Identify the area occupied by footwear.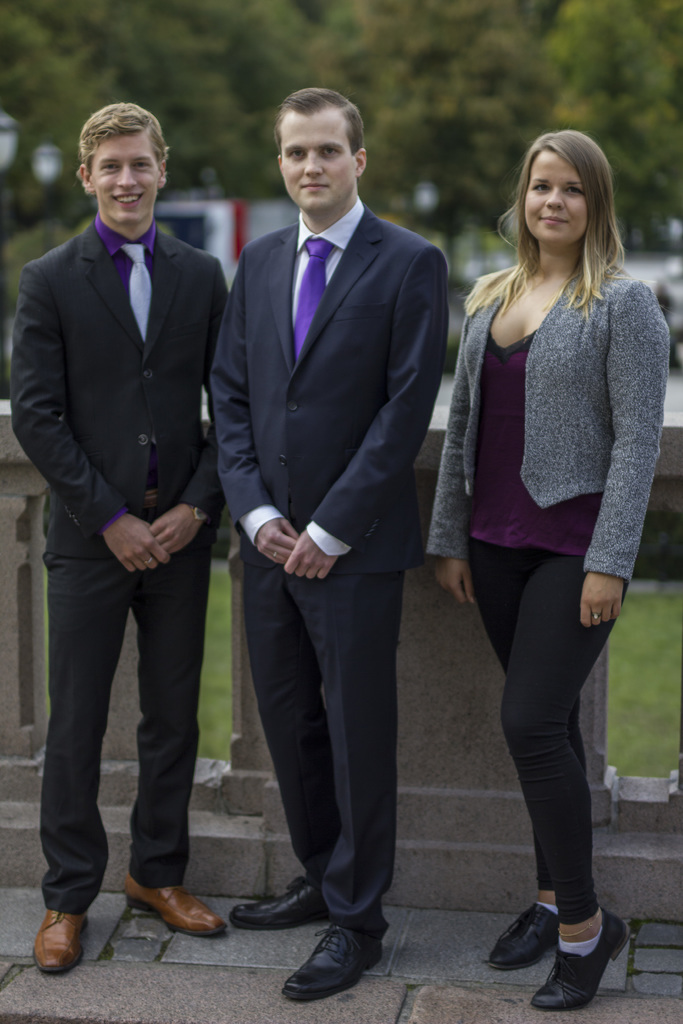
Area: crop(487, 904, 561, 971).
